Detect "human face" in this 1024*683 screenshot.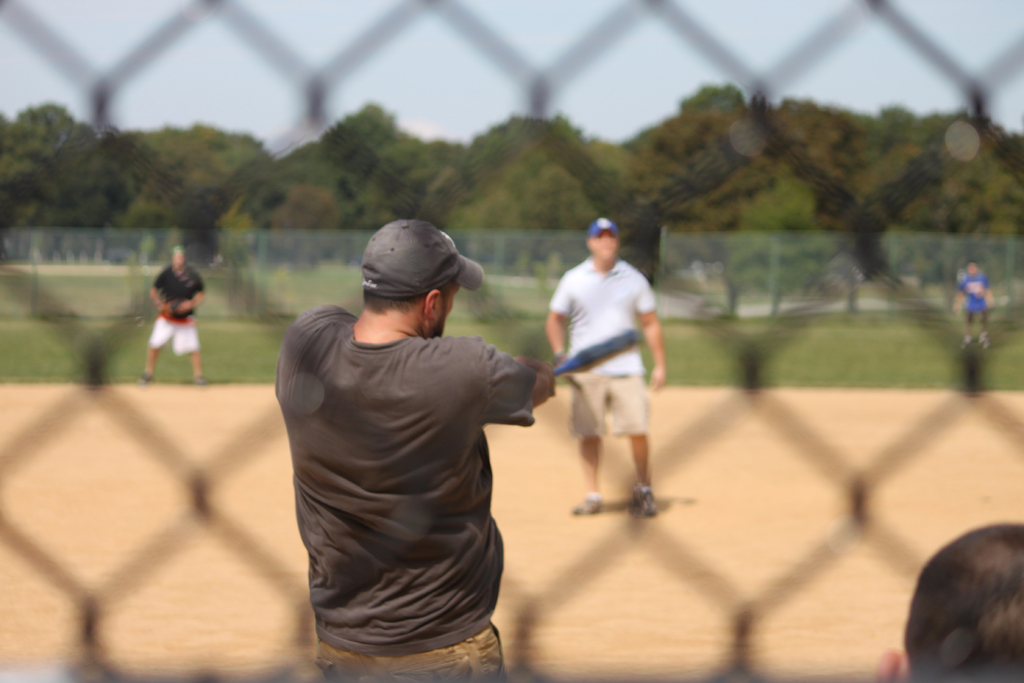
Detection: <region>591, 228, 619, 265</region>.
